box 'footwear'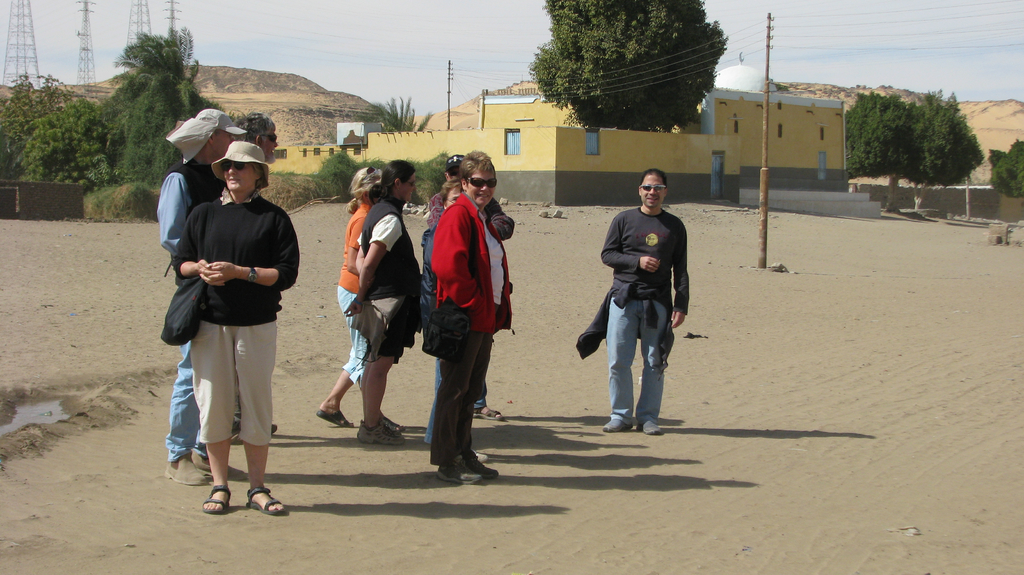
x1=384 y1=416 x2=406 y2=434
